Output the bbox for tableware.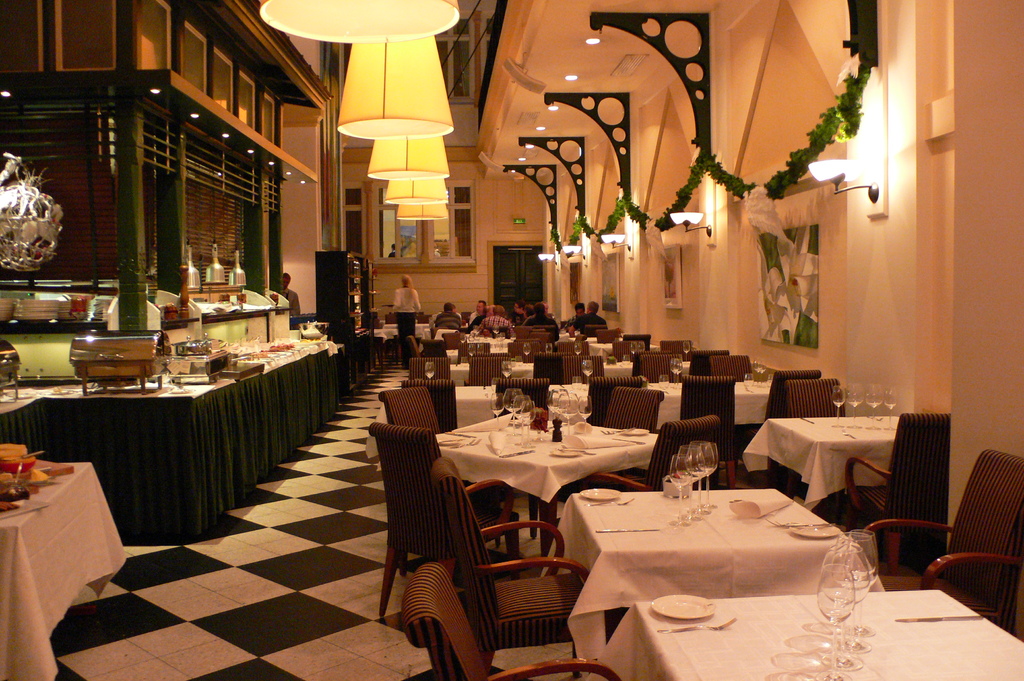
<box>791,524,849,540</box>.
